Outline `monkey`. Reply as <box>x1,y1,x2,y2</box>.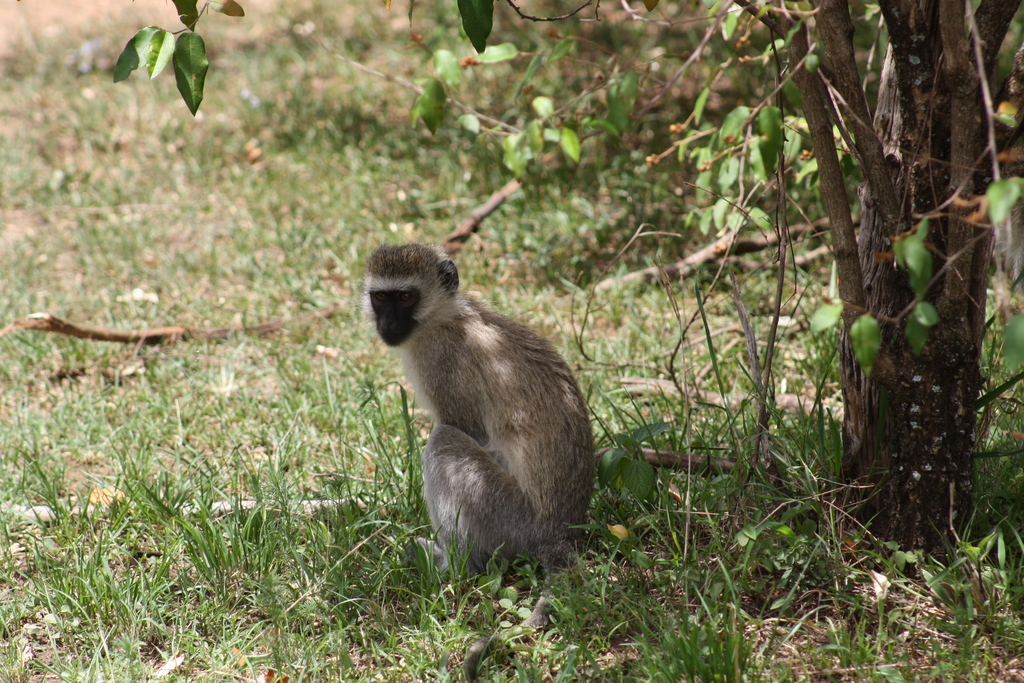
<box>364,243,594,682</box>.
